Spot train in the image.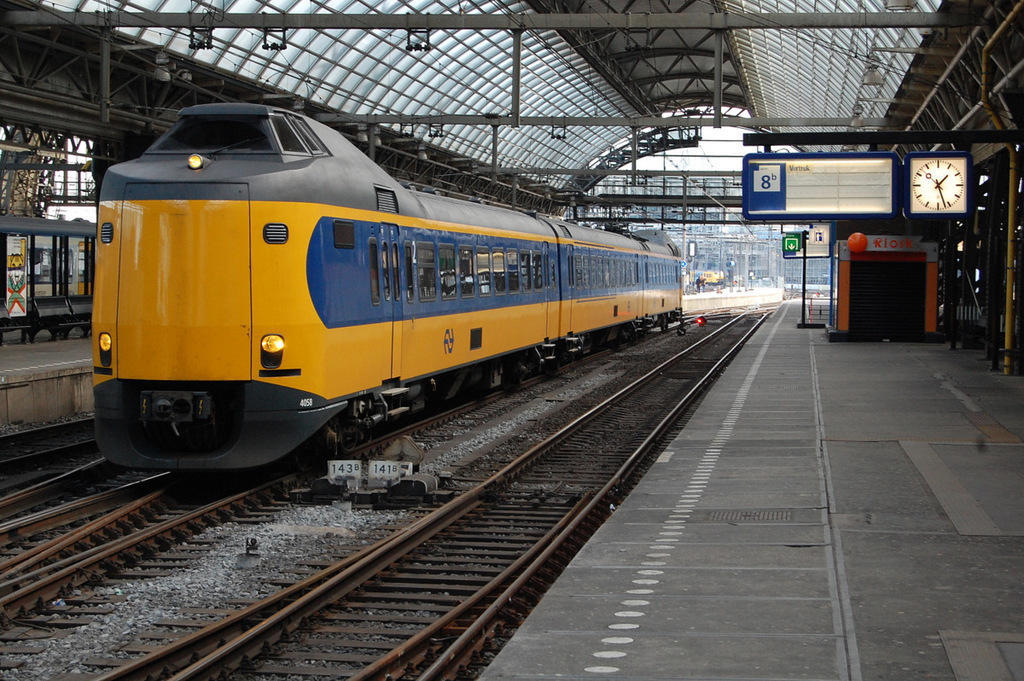
train found at [x1=90, y1=102, x2=679, y2=476].
